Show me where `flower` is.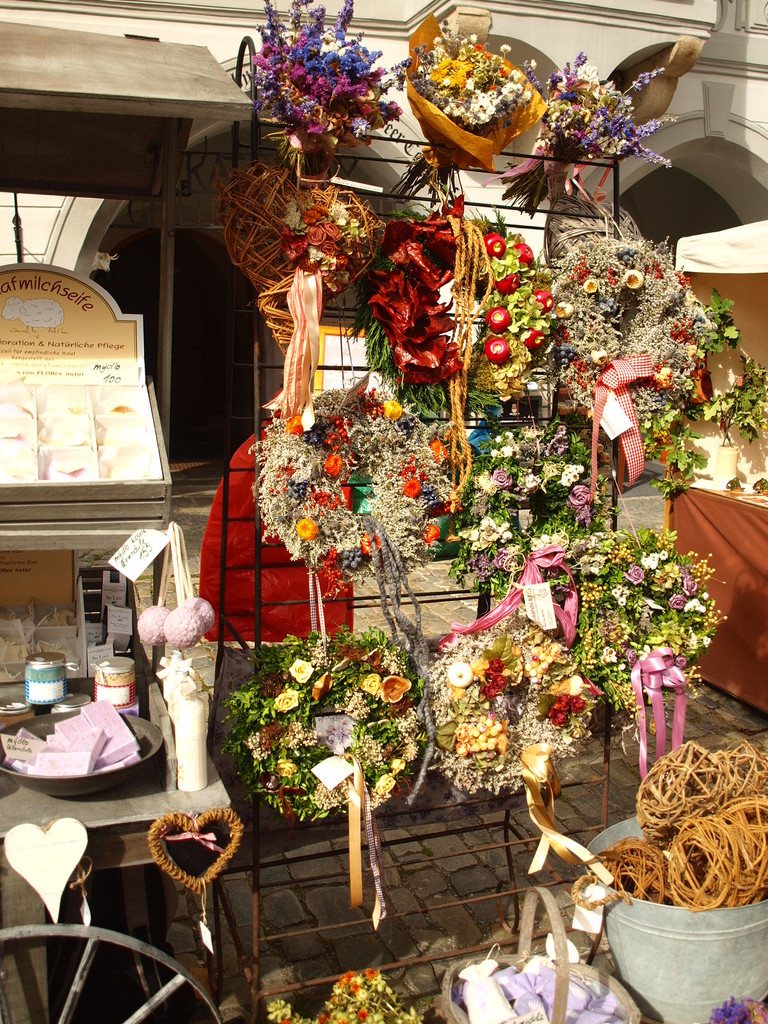
`flower` is at [x1=668, y1=594, x2=685, y2=612].
